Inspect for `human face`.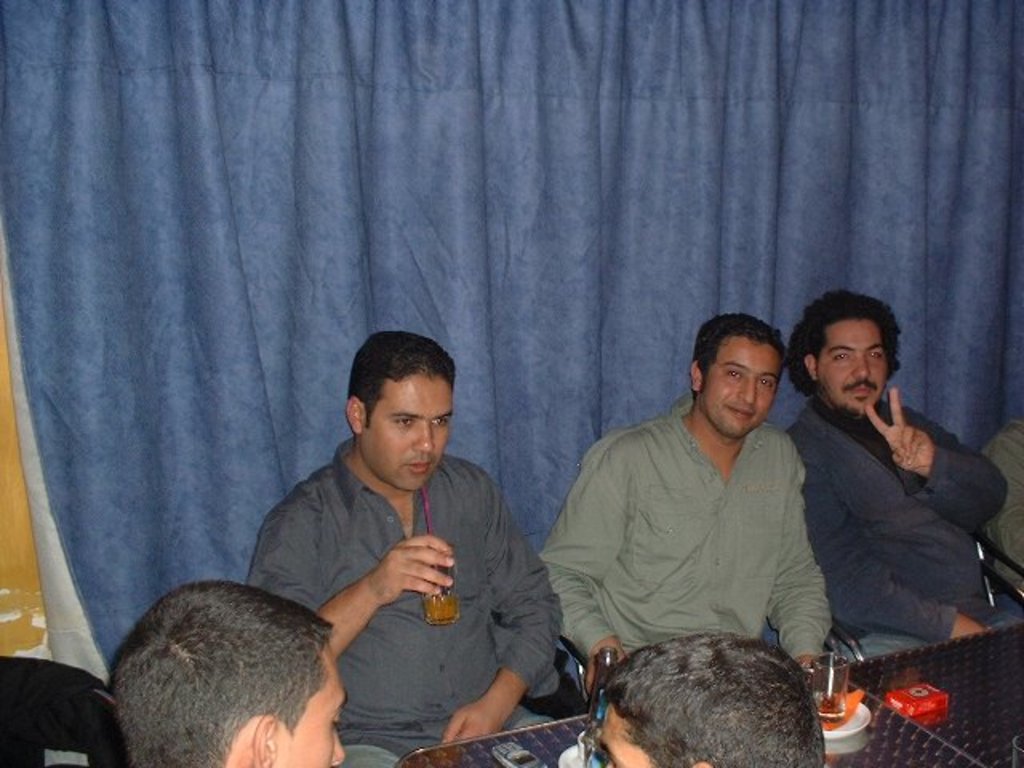
Inspection: x1=706 y1=338 x2=782 y2=434.
